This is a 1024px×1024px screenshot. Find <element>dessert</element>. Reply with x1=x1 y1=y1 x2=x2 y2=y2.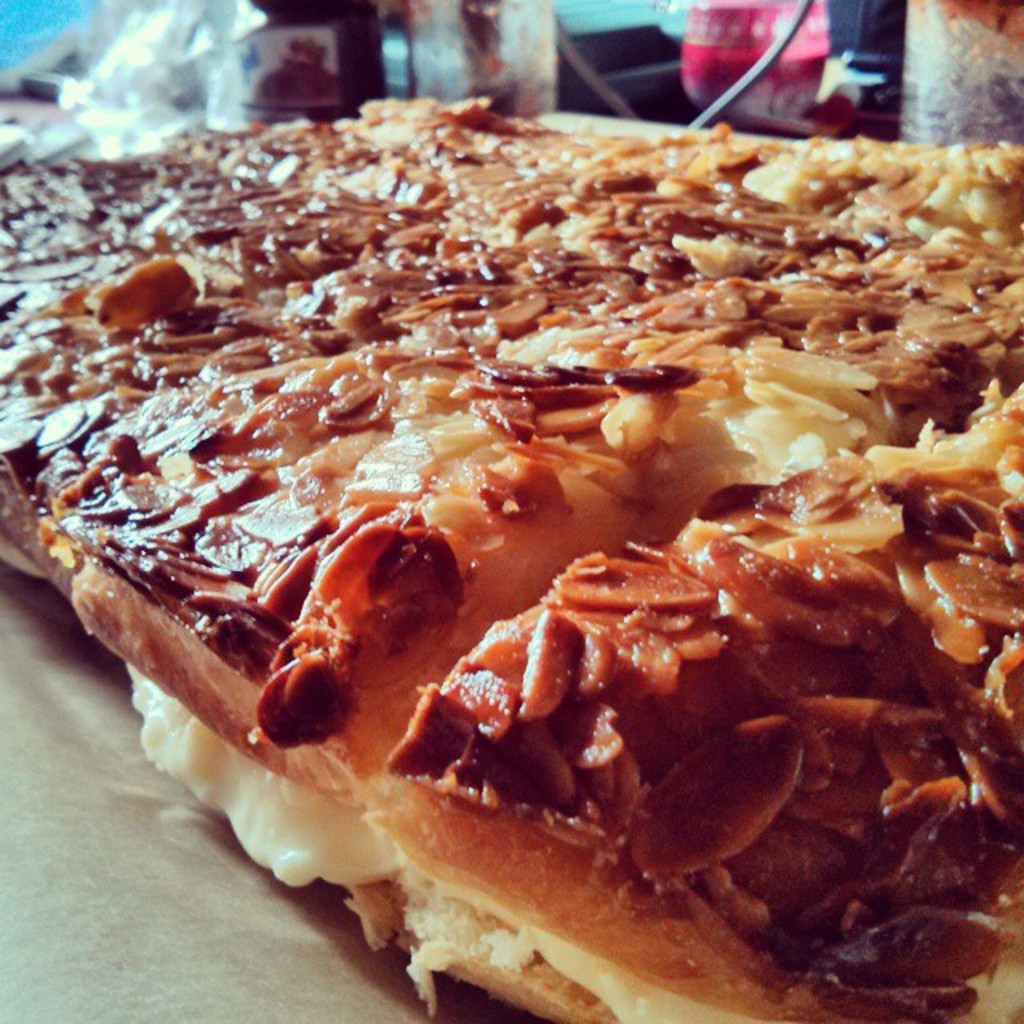
x1=0 y1=66 x2=1023 y2=997.
